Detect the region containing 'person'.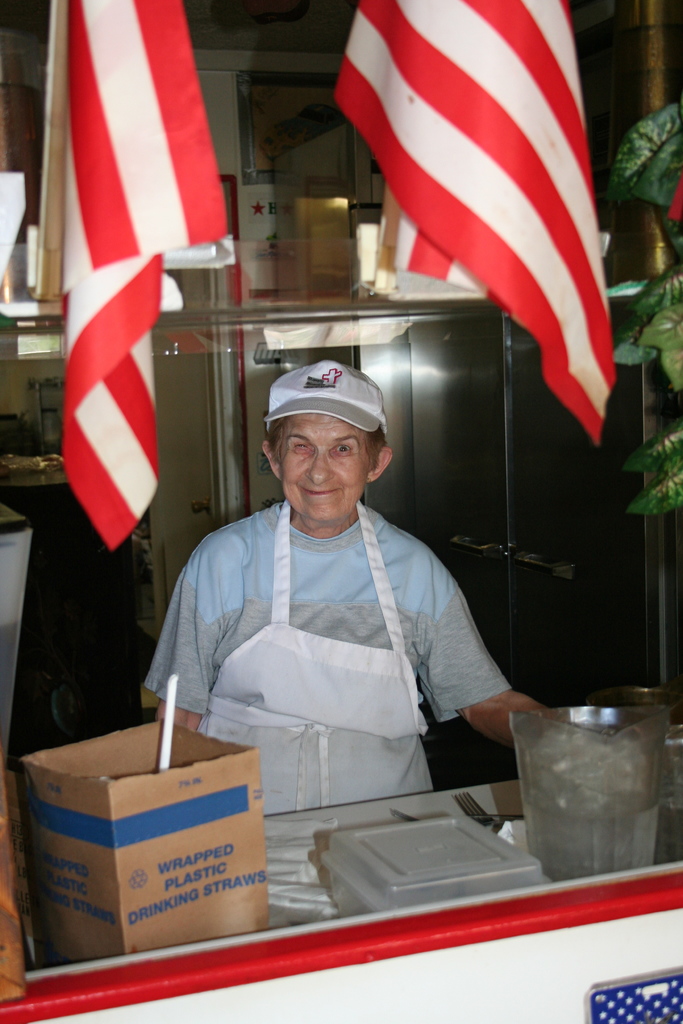
pyautogui.locateOnScreen(145, 296, 525, 877).
